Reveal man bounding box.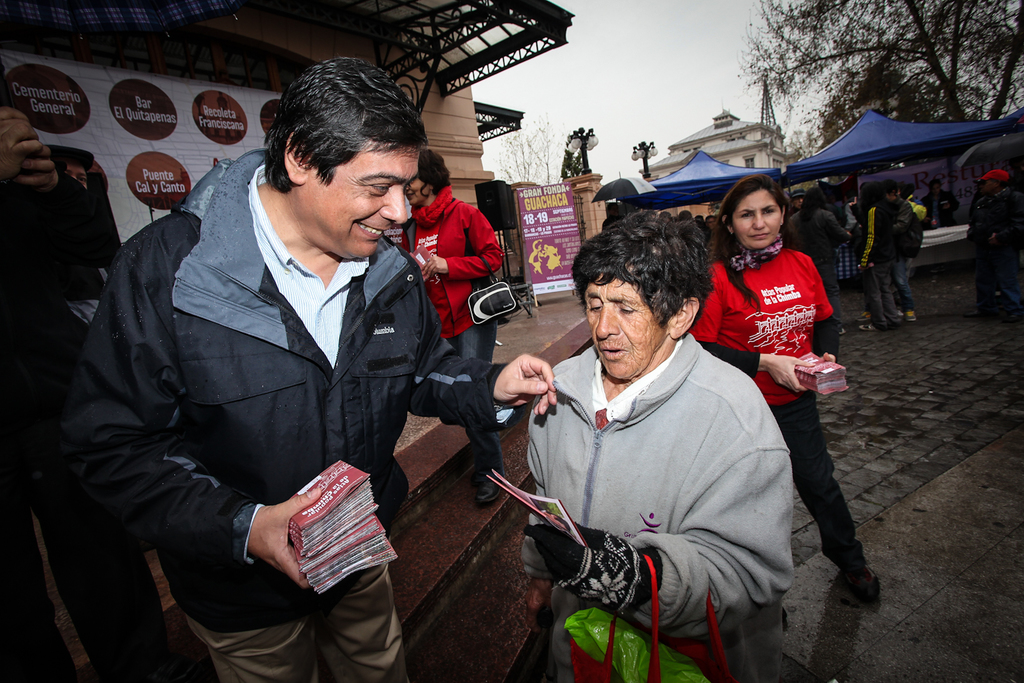
Revealed: region(924, 182, 961, 227).
